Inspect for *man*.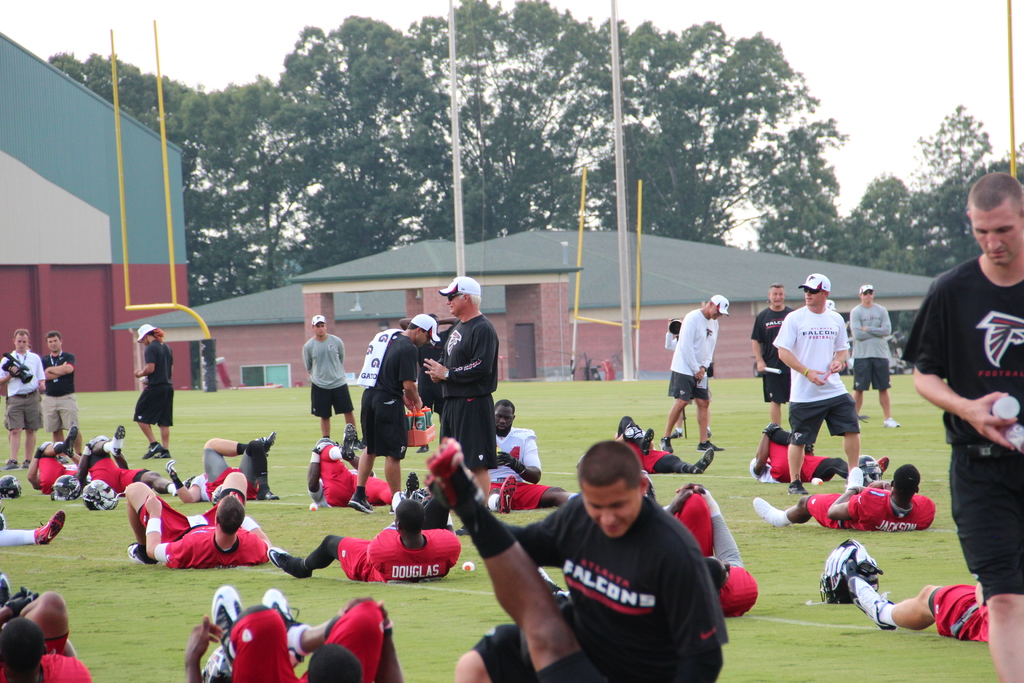
Inspection: x1=268 y1=503 x2=461 y2=583.
